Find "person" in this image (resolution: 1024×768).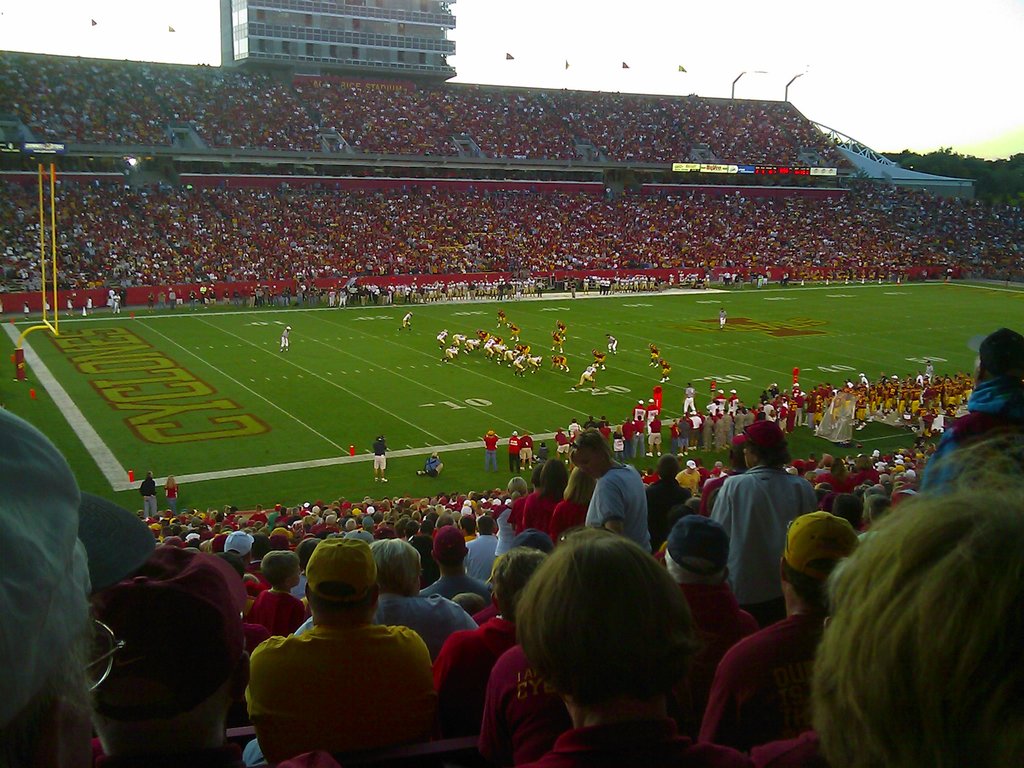
bbox=(585, 428, 654, 559).
